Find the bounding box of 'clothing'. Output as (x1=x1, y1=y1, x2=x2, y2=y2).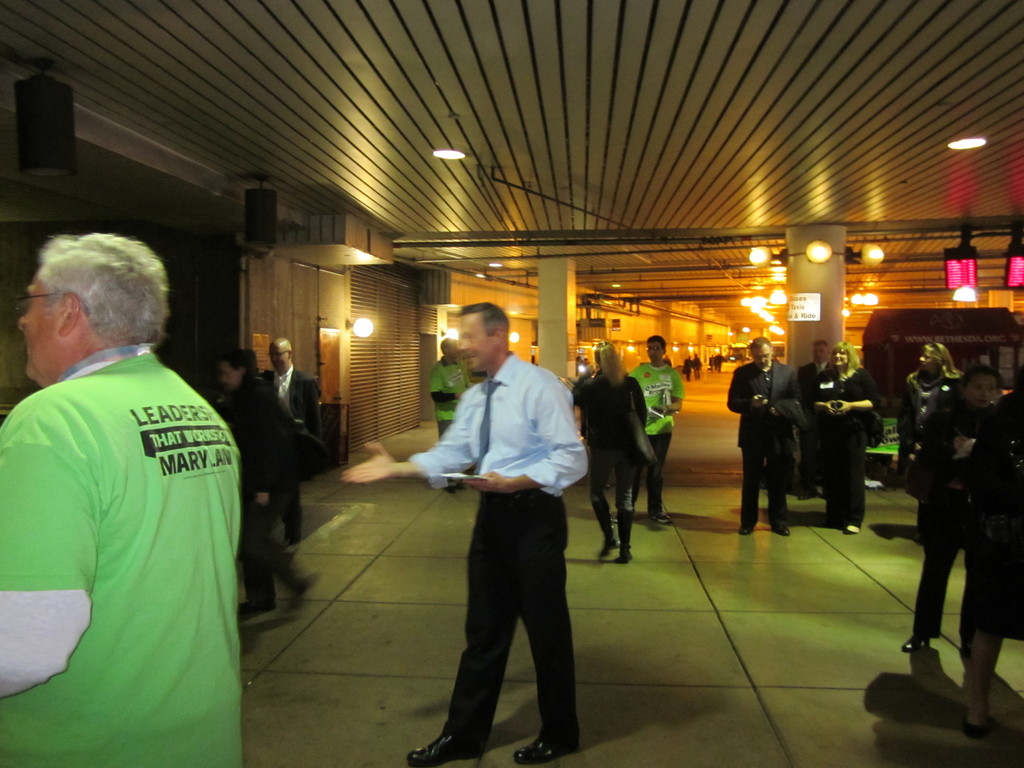
(x1=906, y1=379, x2=1001, y2=641).
